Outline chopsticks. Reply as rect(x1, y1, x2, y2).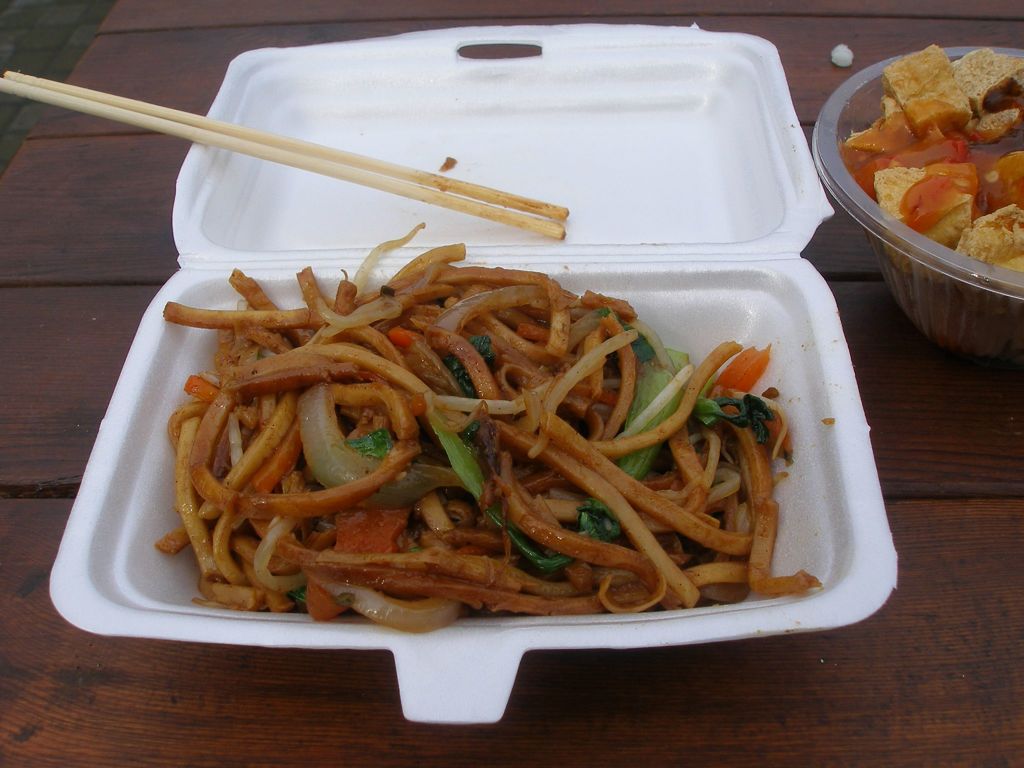
rect(7, 54, 676, 246).
